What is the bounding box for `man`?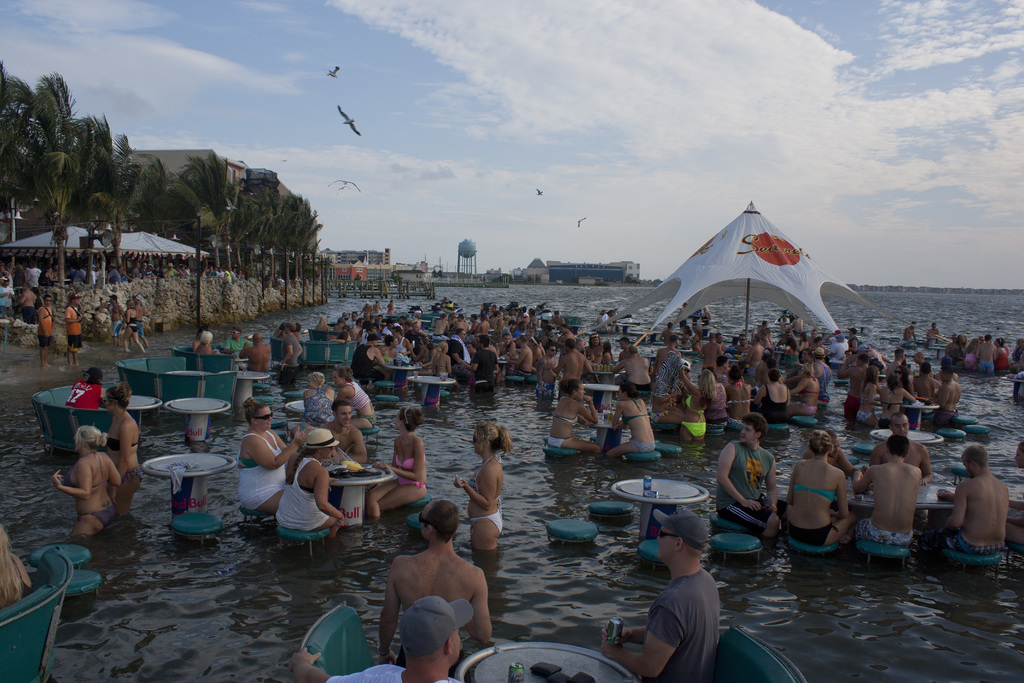
<region>212, 268, 227, 279</region>.
